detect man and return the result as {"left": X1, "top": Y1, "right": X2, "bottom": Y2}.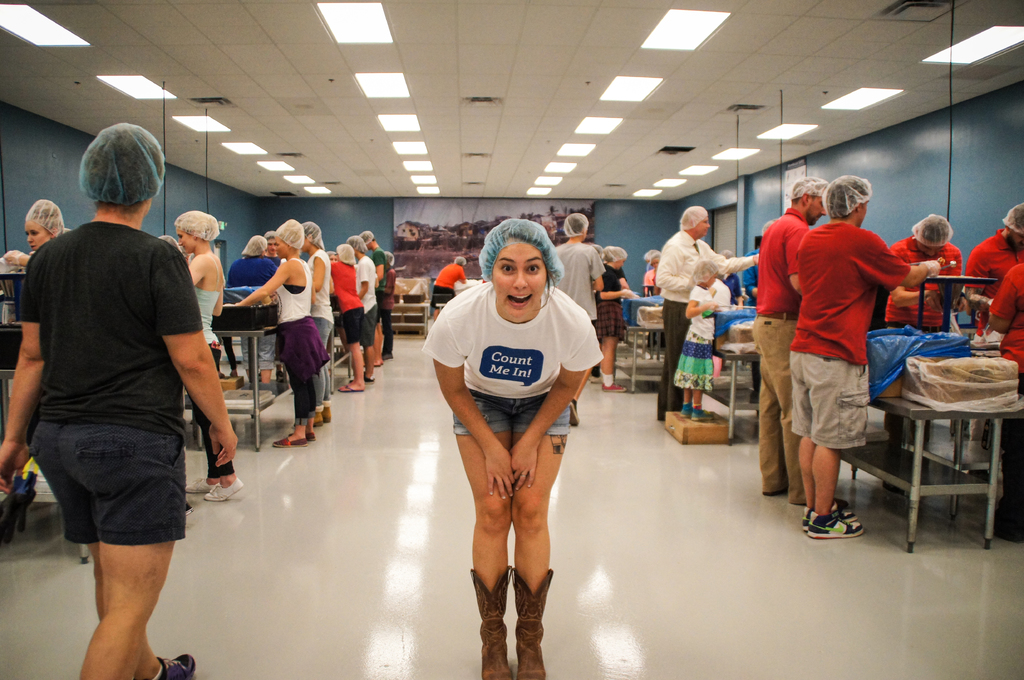
{"left": 330, "top": 243, "right": 366, "bottom": 393}.
